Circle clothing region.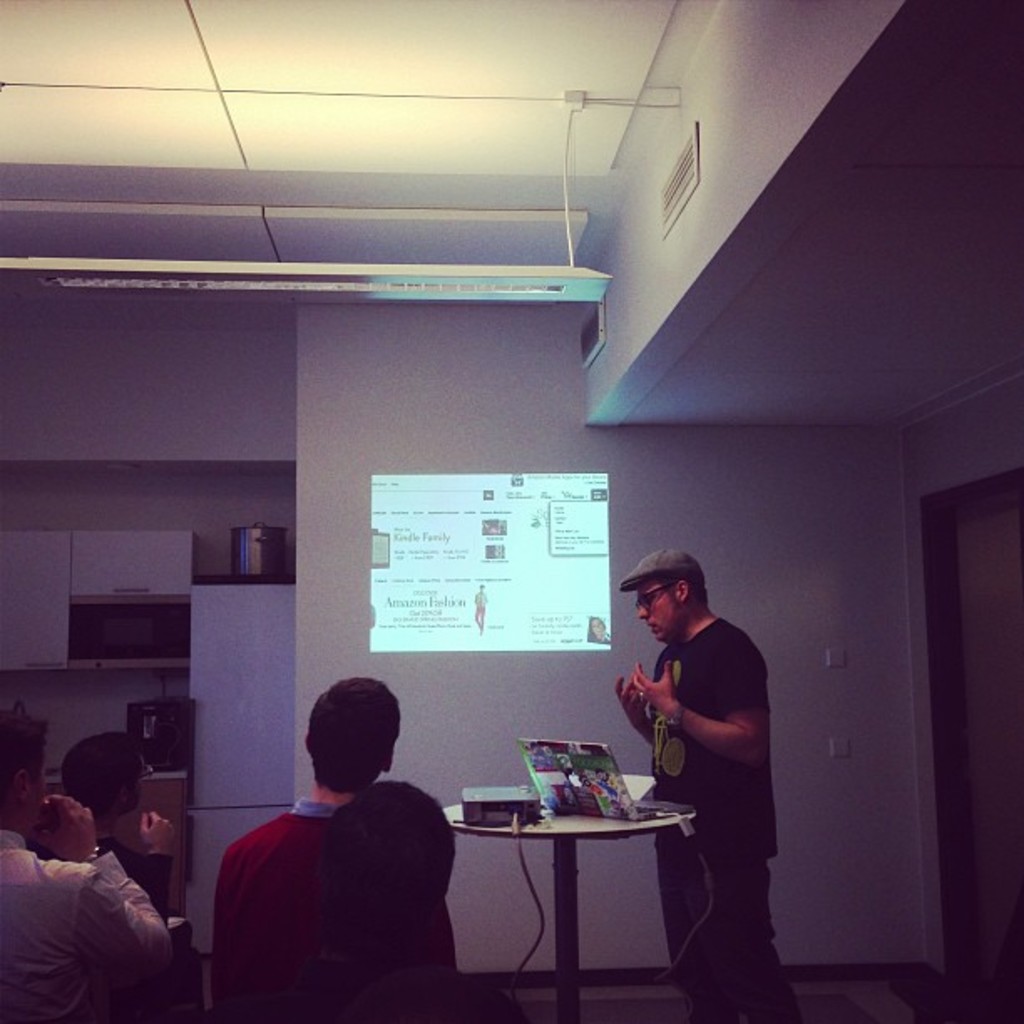
Region: 202,790,462,1016.
